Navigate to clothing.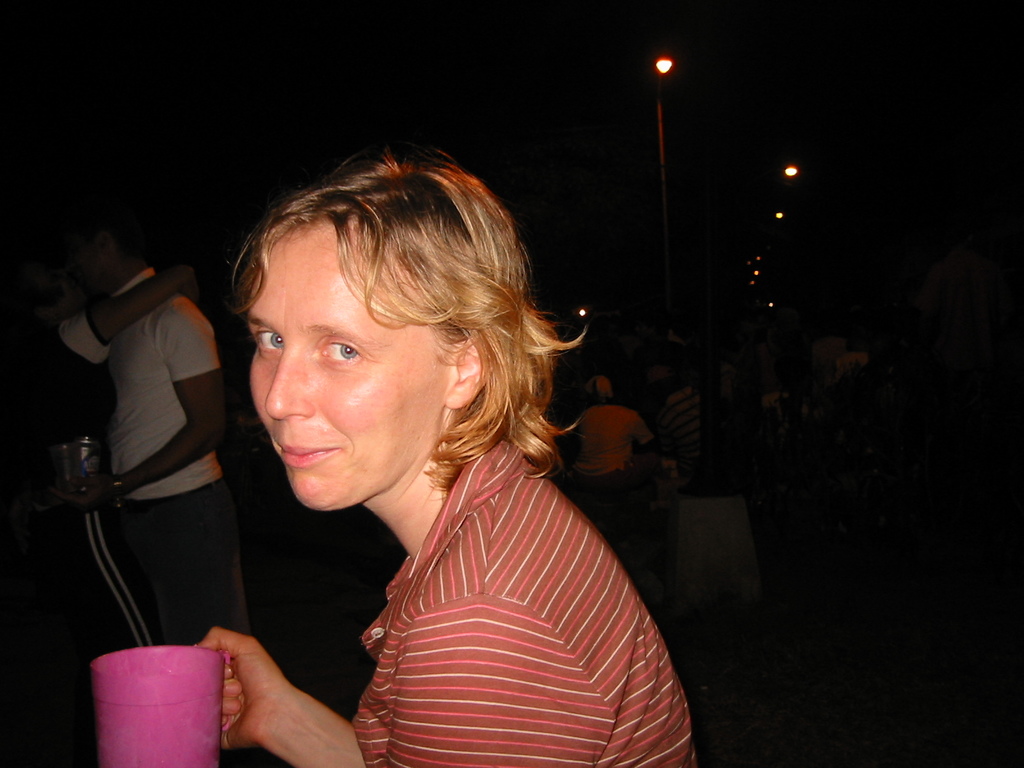
Navigation target: box(652, 381, 701, 500).
